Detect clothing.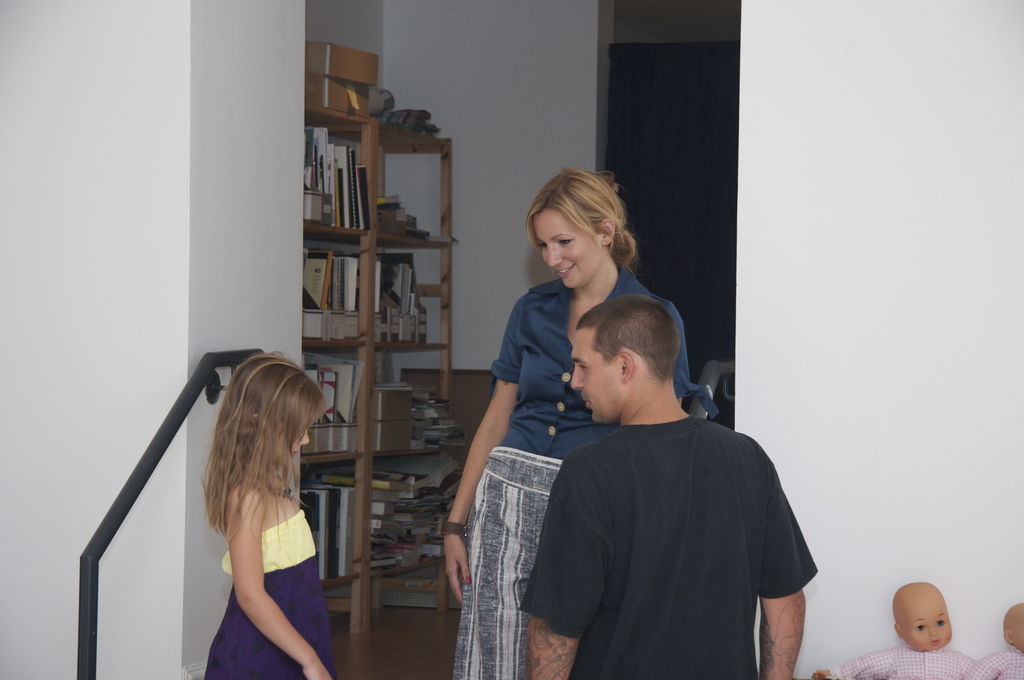
Detected at locate(466, 263, 692, 679).
